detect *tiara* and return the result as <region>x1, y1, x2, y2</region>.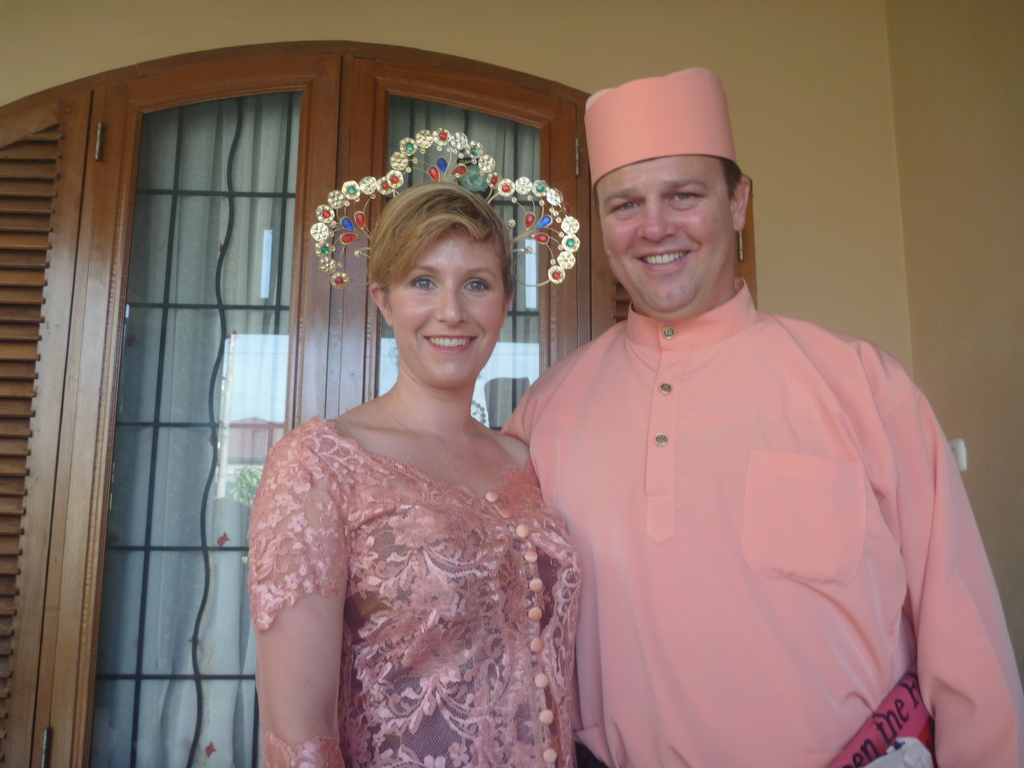
<region>309, 129, 580, 290</region>.
